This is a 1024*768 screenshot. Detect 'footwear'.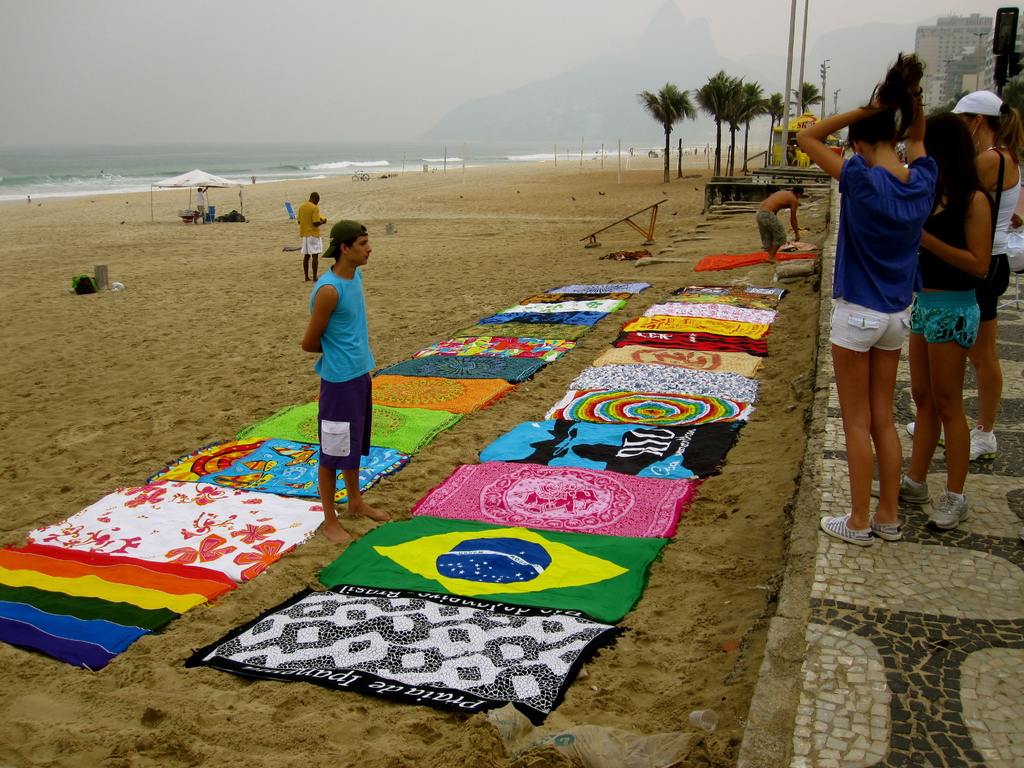
region(820, 509, 869, 541).
